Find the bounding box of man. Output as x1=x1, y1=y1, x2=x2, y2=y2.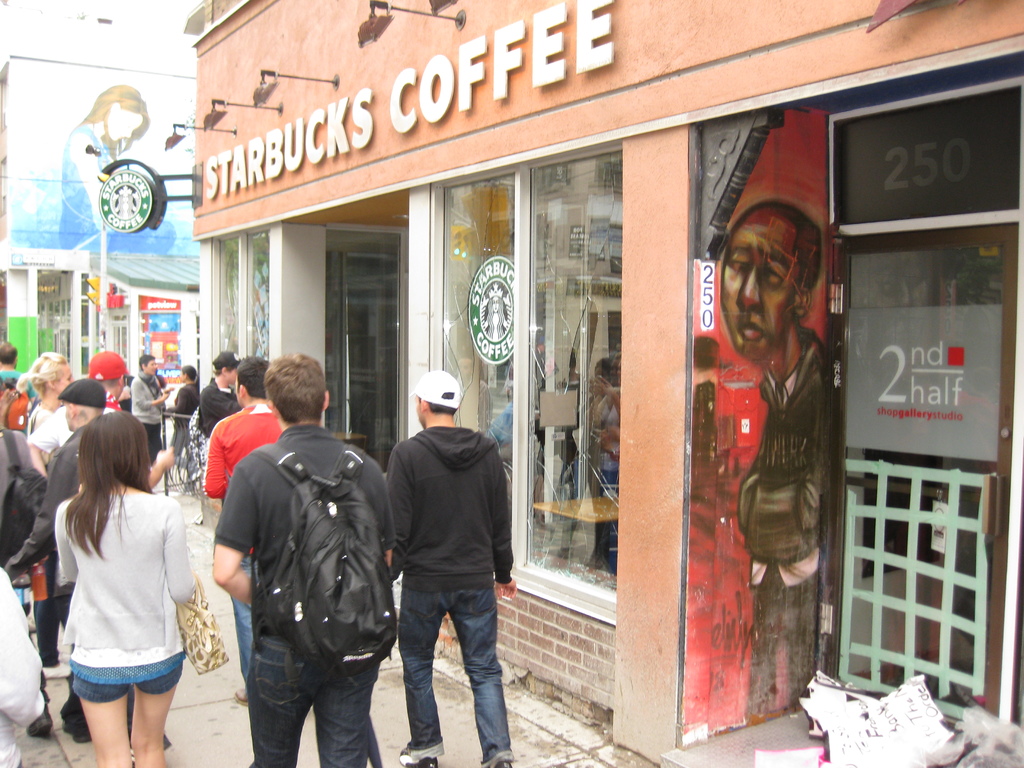
x1=84, y1=346, x2=133, y2=417.
